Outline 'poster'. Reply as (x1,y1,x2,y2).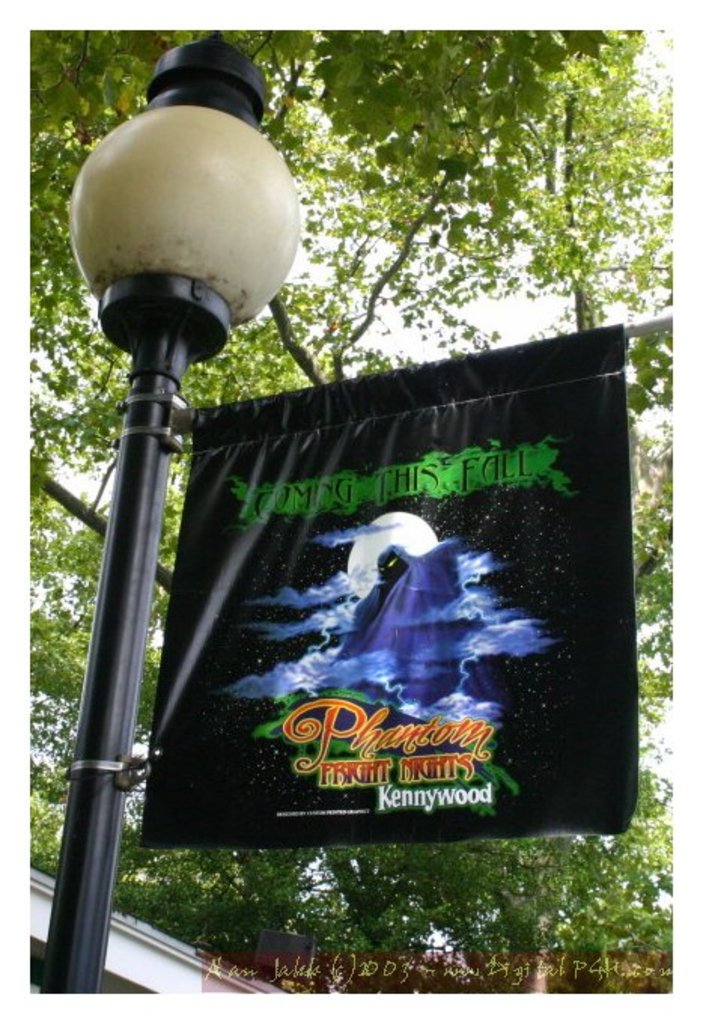
(138,325,644,846).
